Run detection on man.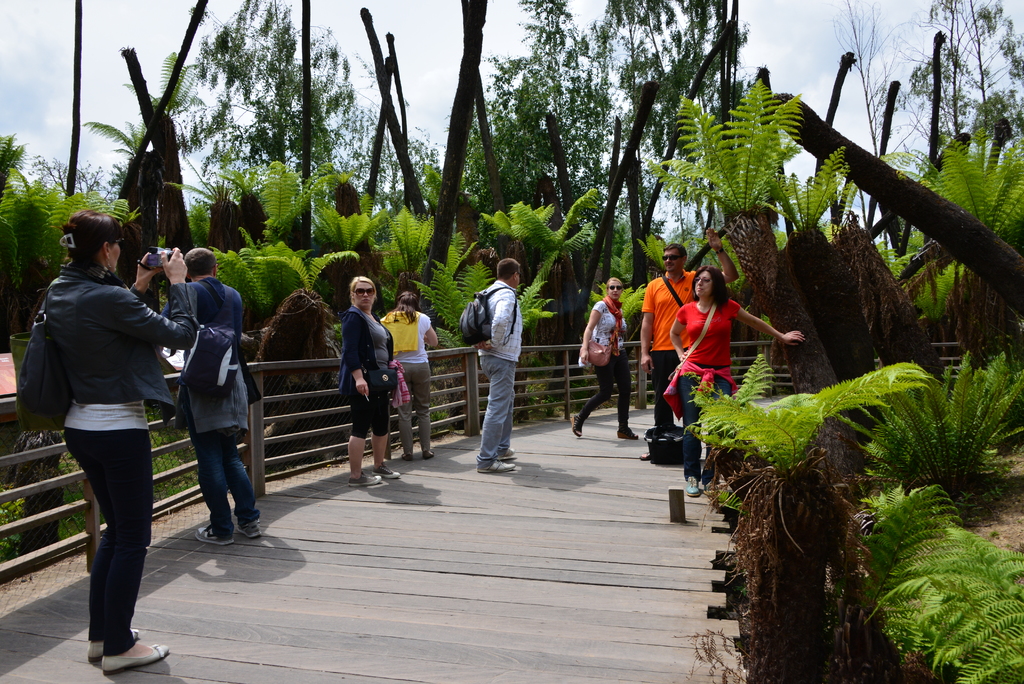
Result: 637:226:744:463.
